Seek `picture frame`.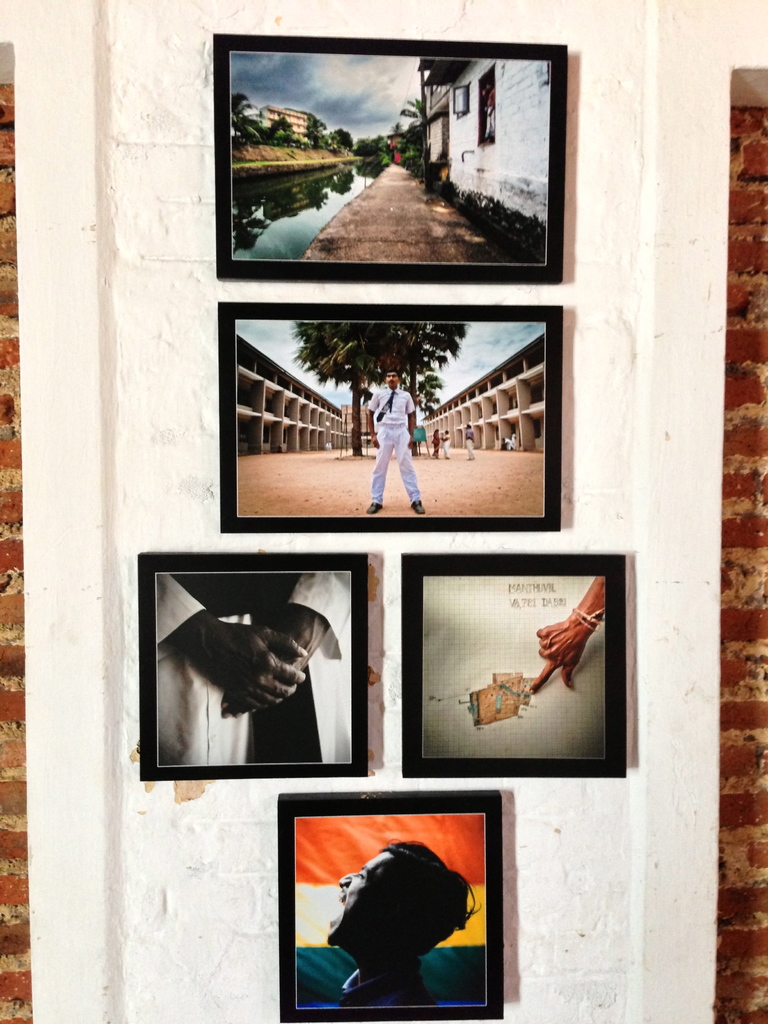
bbox(213, 31, 565, 281).
